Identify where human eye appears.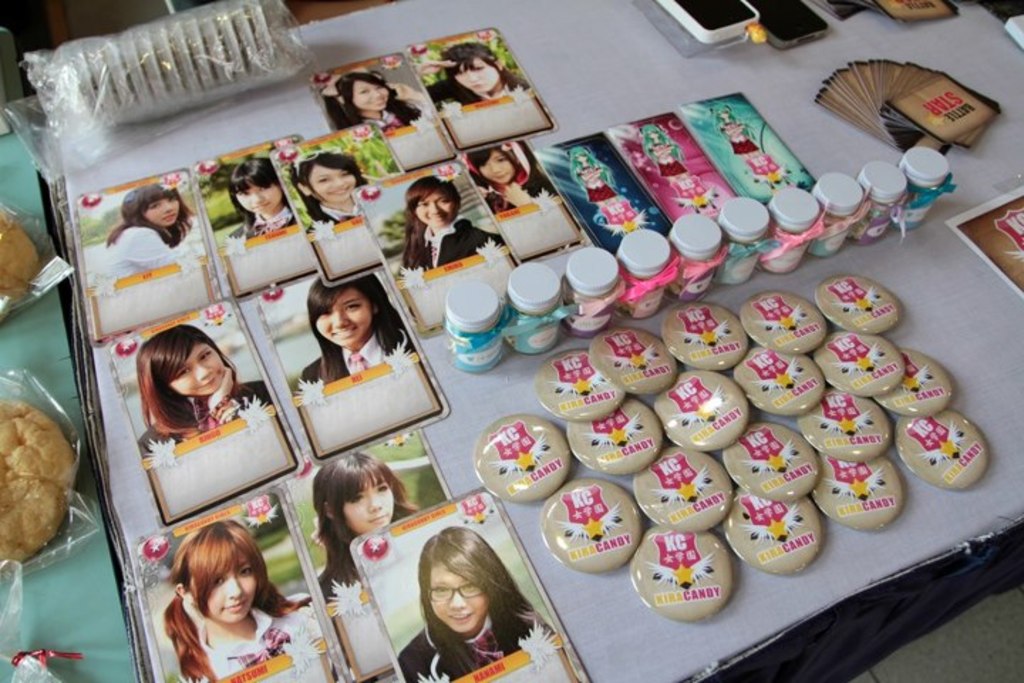
Appears at <bbox>432, 586, 449, 595</bbox>.
